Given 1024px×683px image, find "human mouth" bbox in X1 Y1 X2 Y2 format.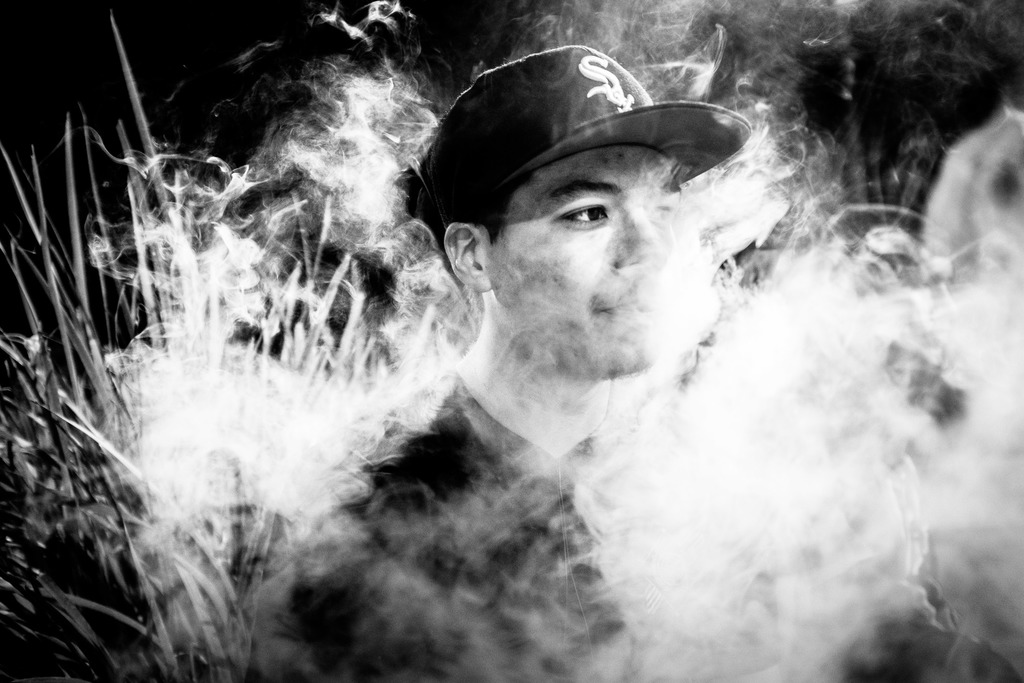
598 300 655 317.
